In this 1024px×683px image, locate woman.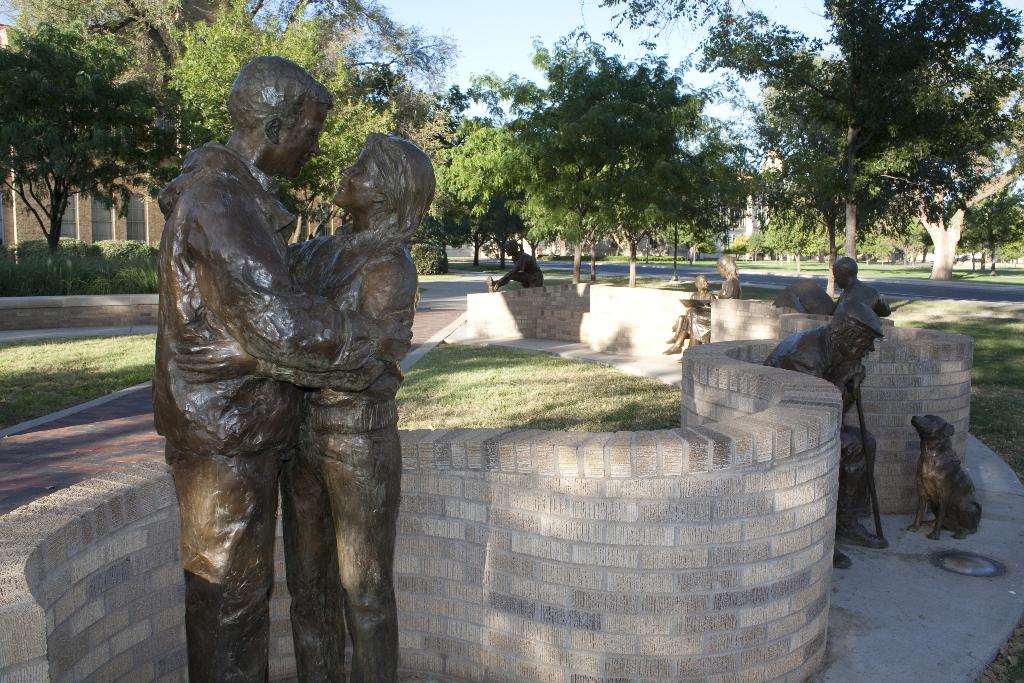
Bounding box: 689/255/744/354.
